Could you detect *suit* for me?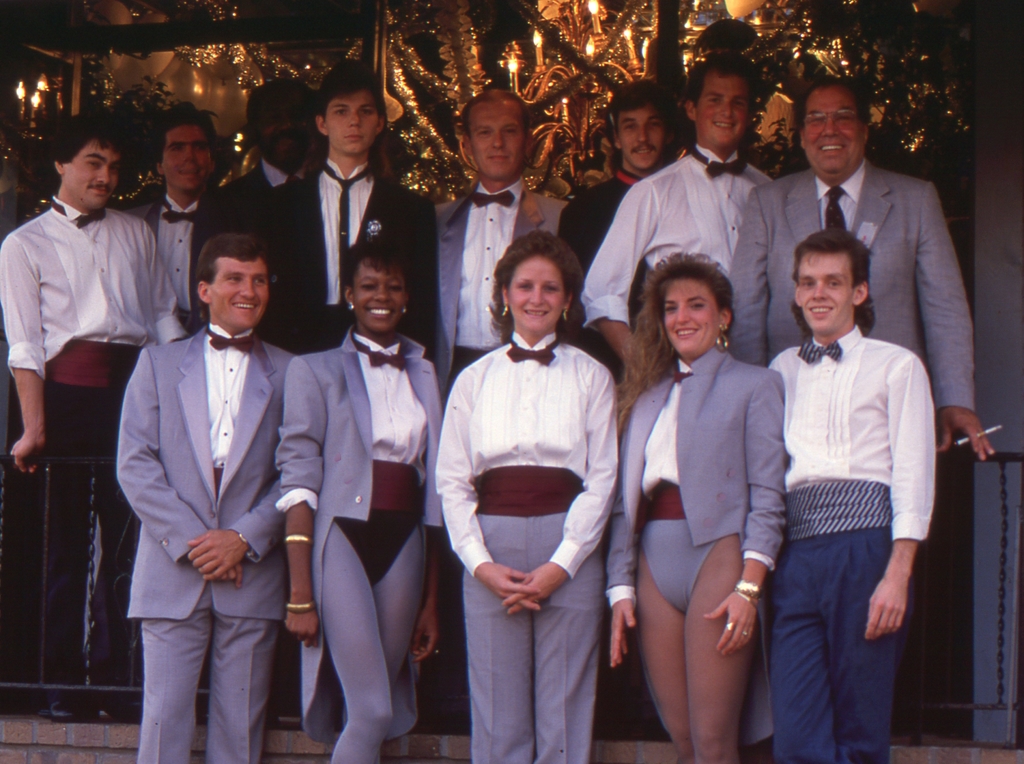
Detection result: bbox=[115, 323, 300, 763].
